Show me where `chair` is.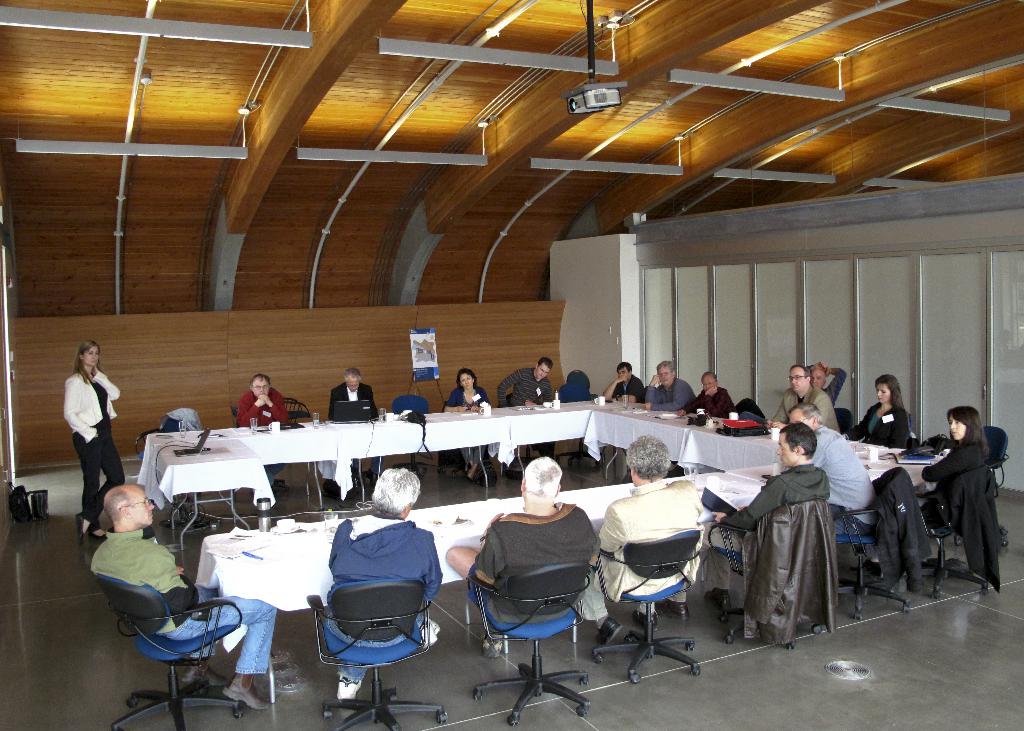
`chair` is at locate(590, 527, 705, 682).
